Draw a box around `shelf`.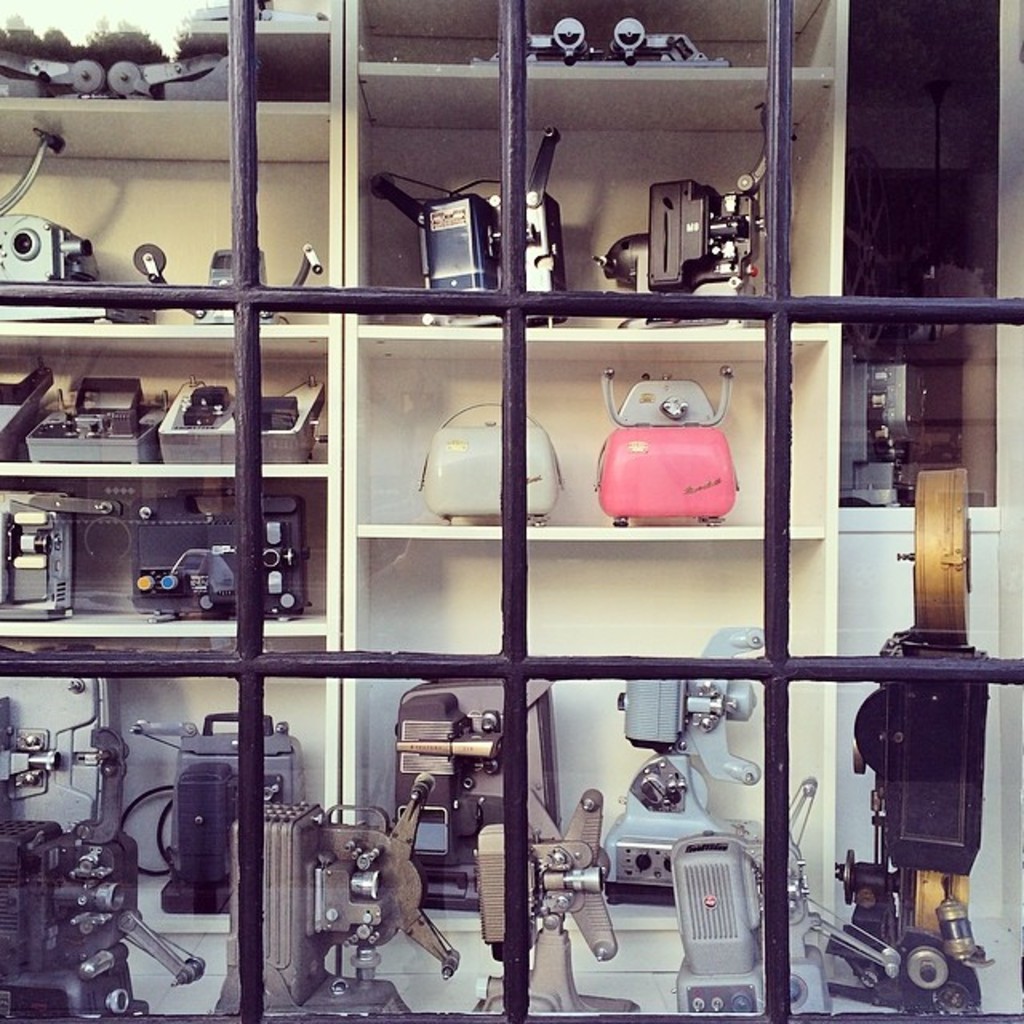
<region>336, 0, 840, 930</region>.
